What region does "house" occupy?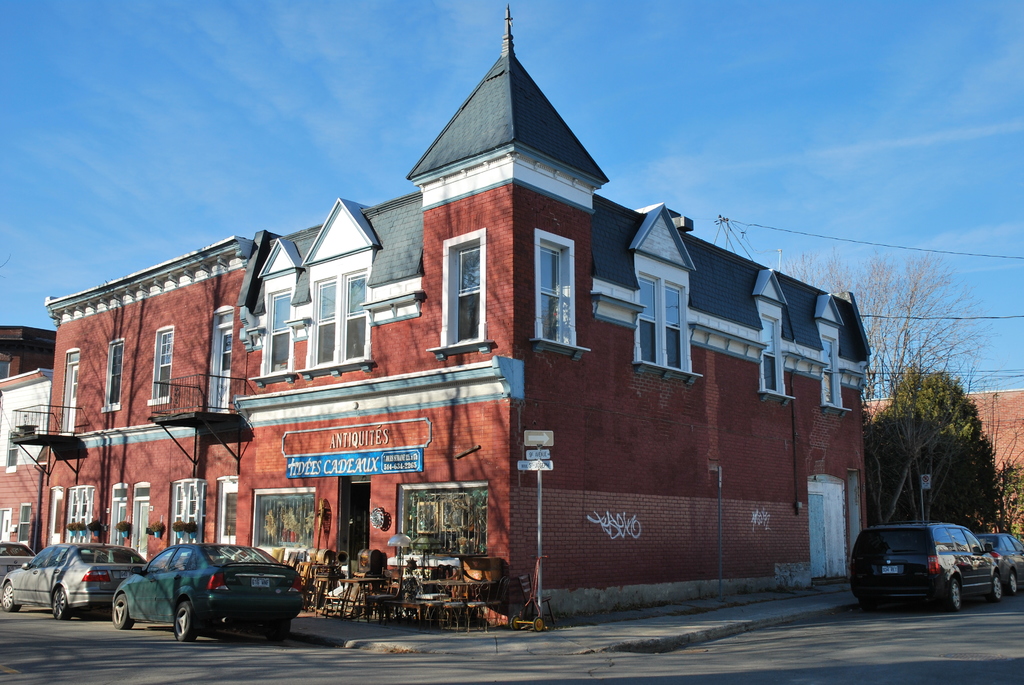
l=30, t=0, r=890, b=628.
